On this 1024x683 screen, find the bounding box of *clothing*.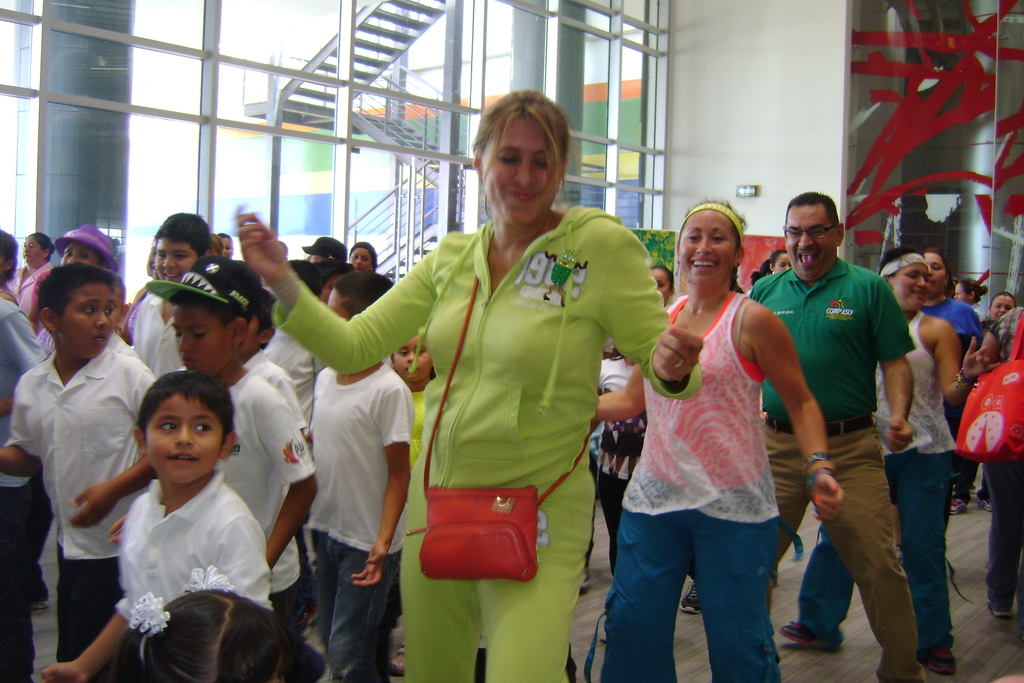
Bounding box: 123,292,186,369.
